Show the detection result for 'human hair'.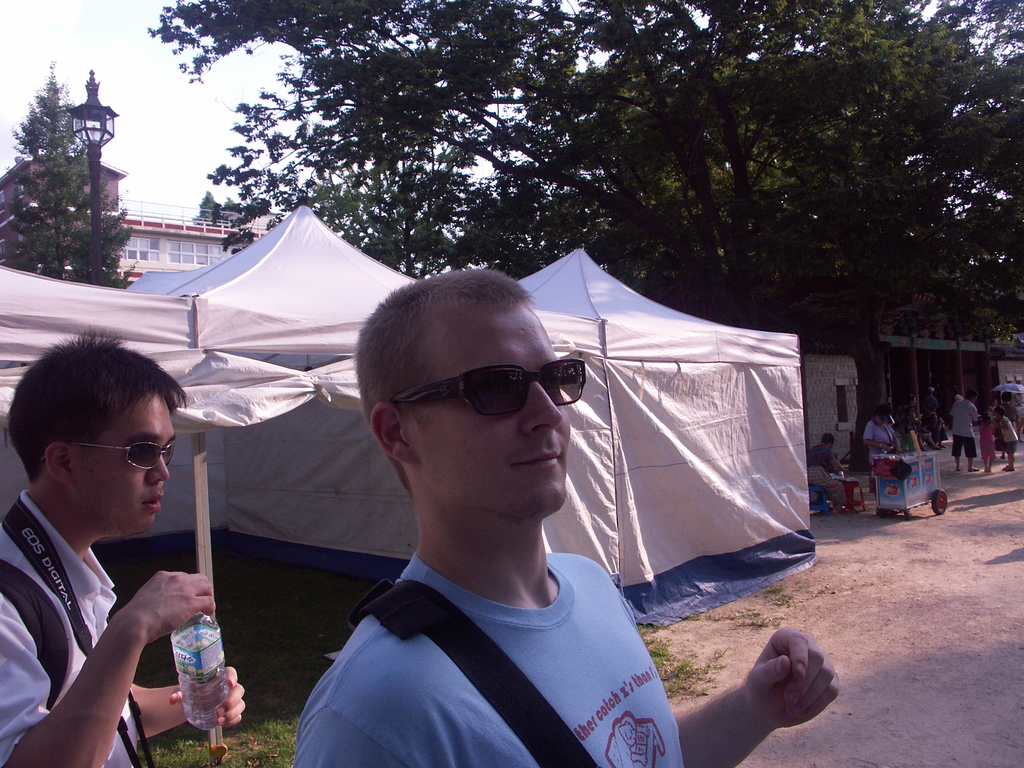
BBox(344, 268, 595, 461).
